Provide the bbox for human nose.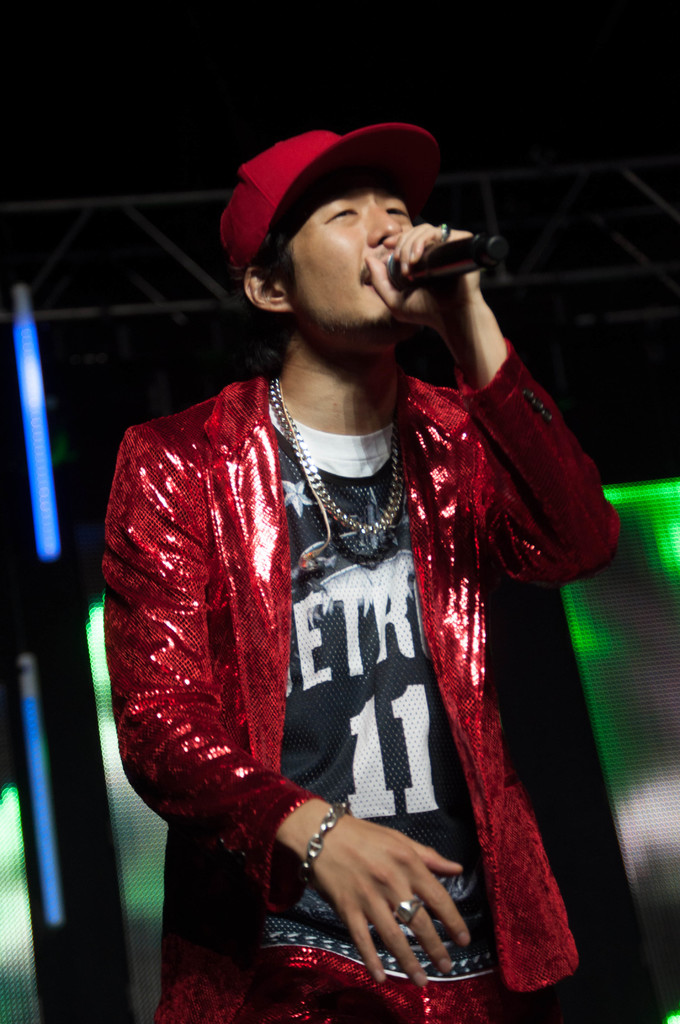
crop(368, 201, 401, 246).
